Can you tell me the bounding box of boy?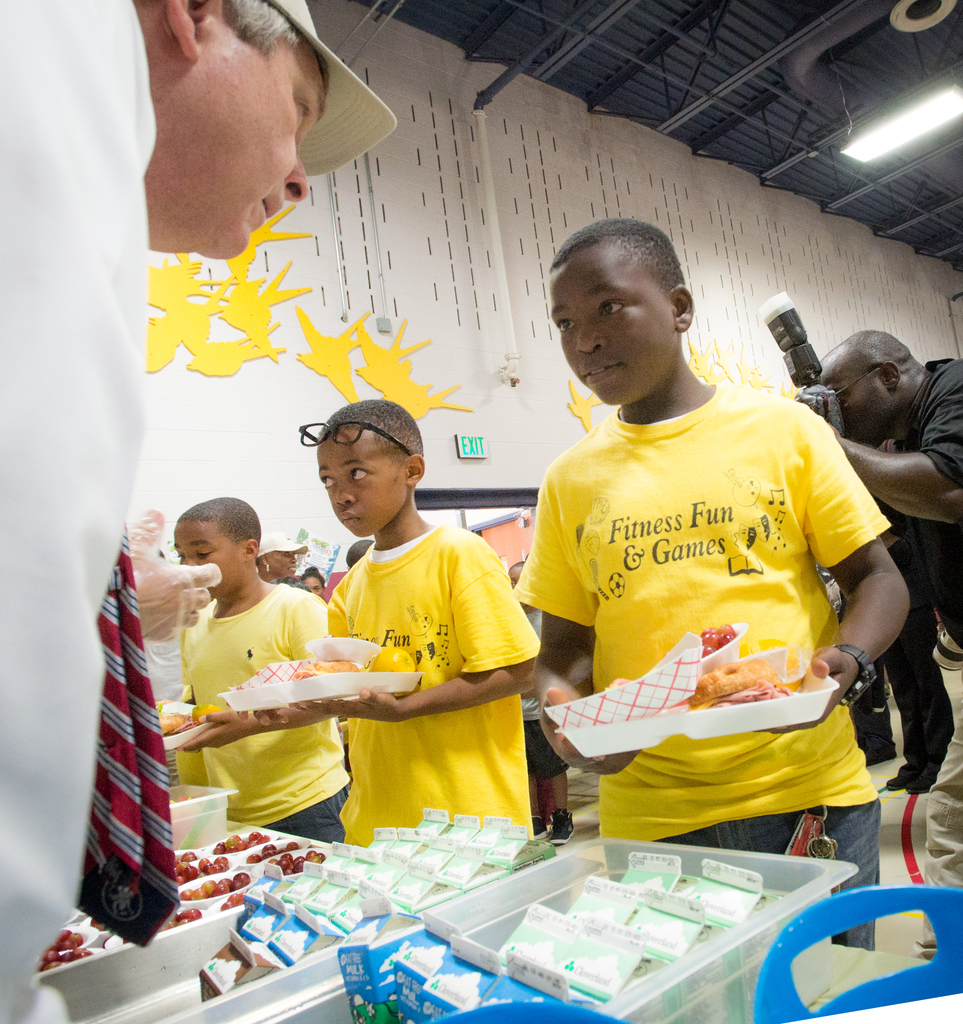
(left=473, top=239, right=939, bottom=891).
